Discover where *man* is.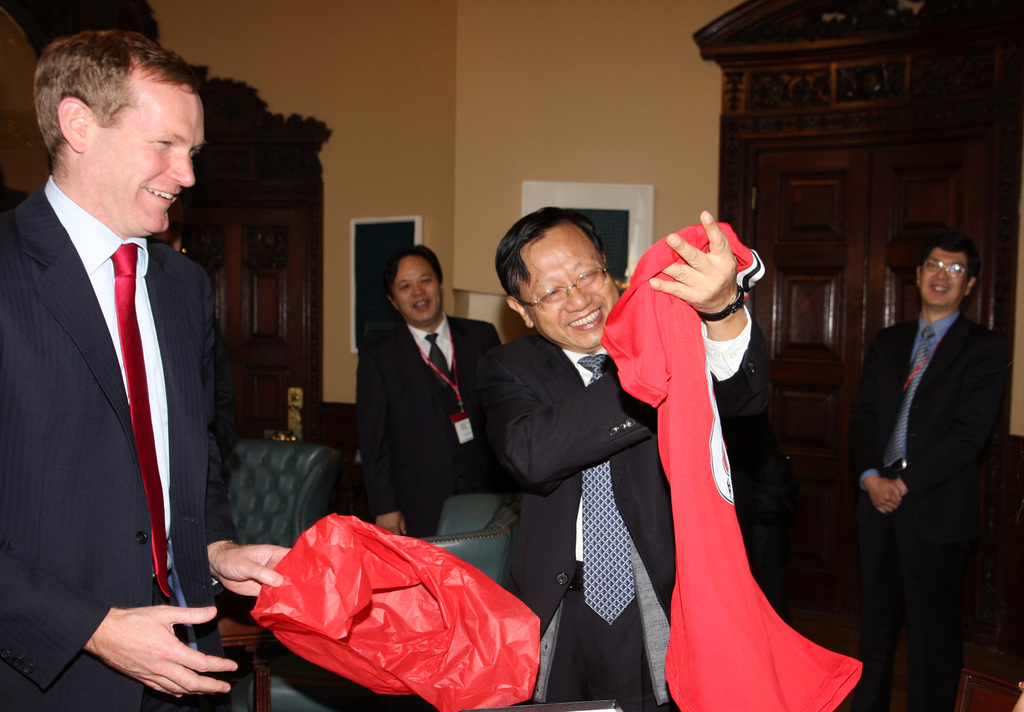
Discovered at (6, 10, 253, 707).
